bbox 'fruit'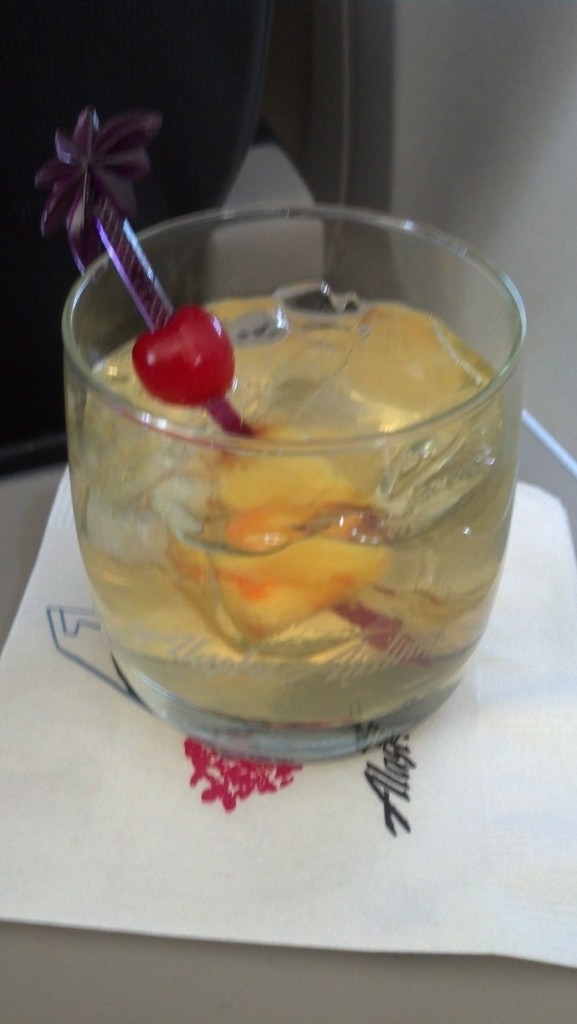
bbox=(158, 310, 229, 399)
